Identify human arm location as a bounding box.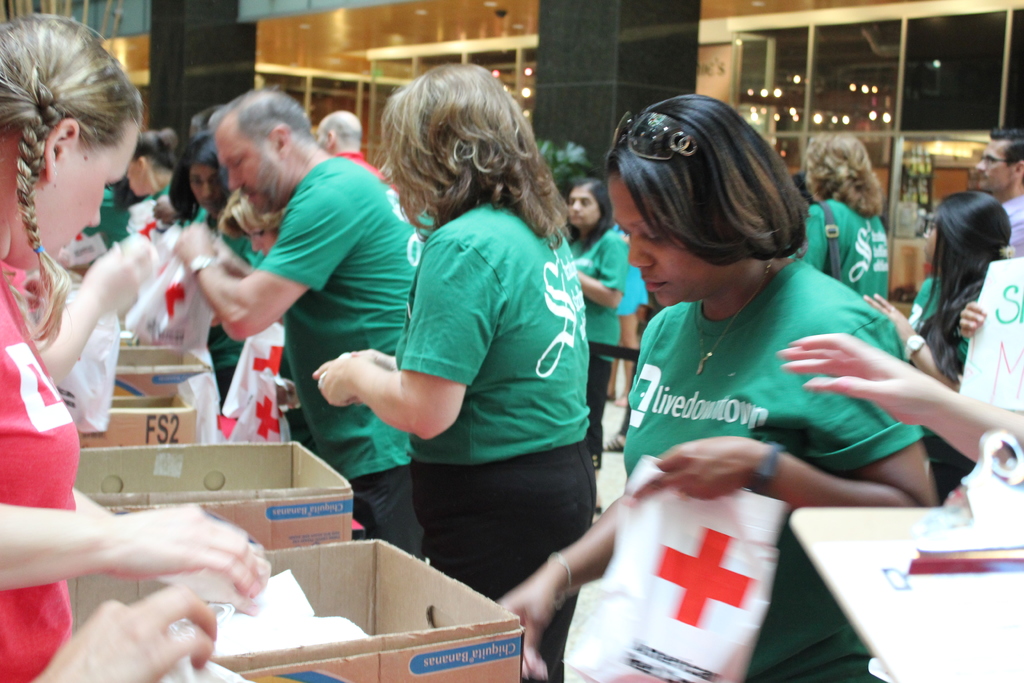
l=953, t=300, r=992, b=343.
